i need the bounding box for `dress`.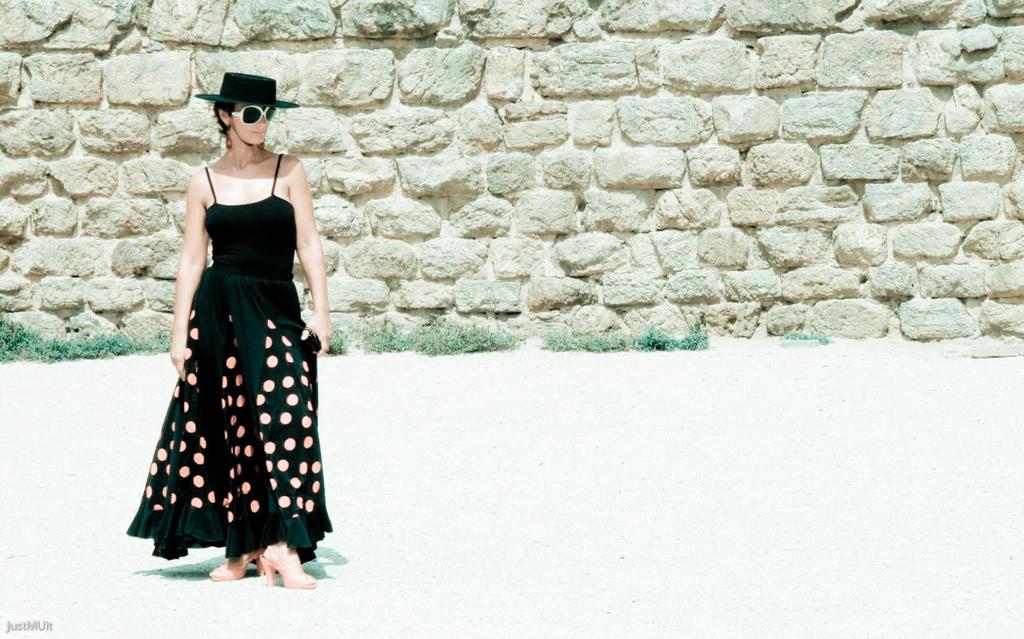
Here it is: bbox(125, 155, 328, 567).
